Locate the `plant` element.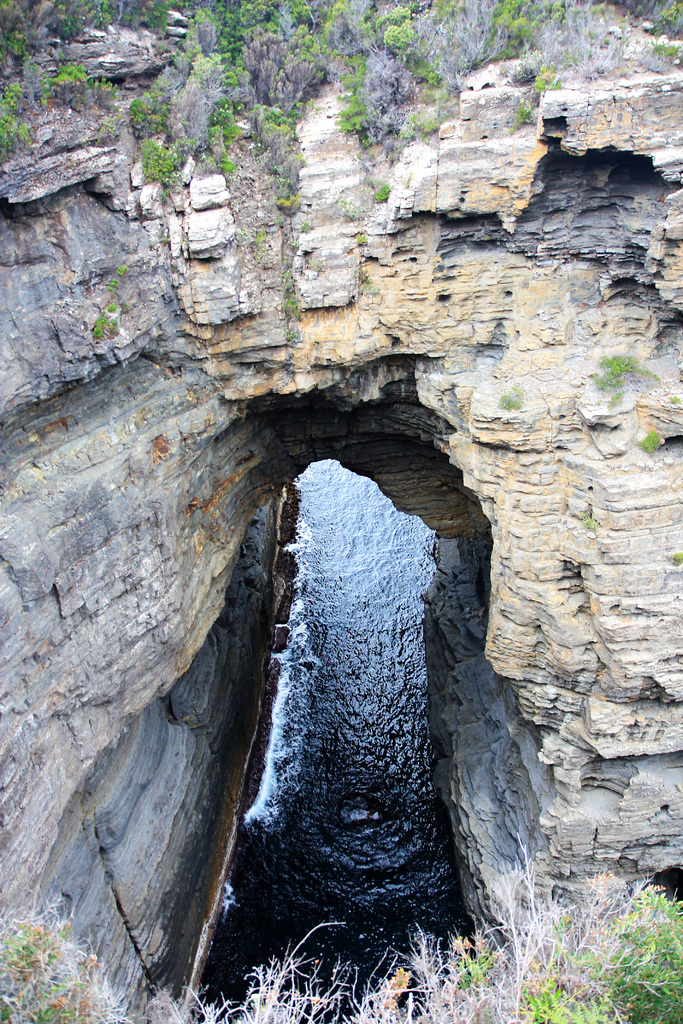
Element bbox: region(90, 298, 131, 340).
